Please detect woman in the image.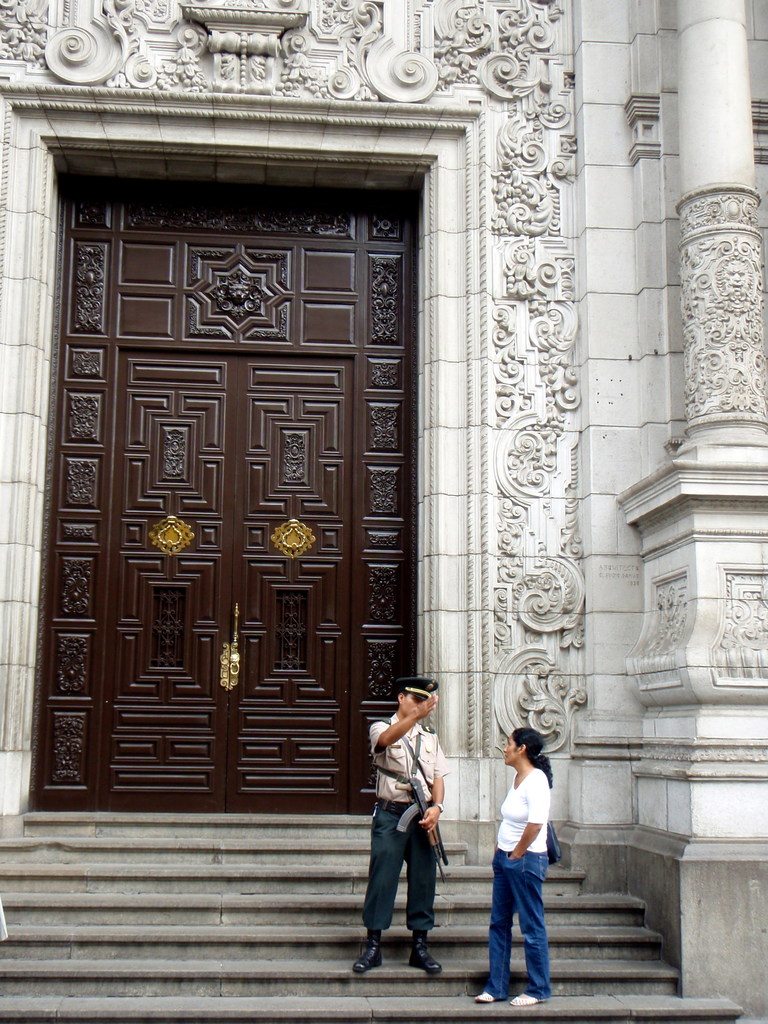
l=471, t=732, r=572, b=993.
